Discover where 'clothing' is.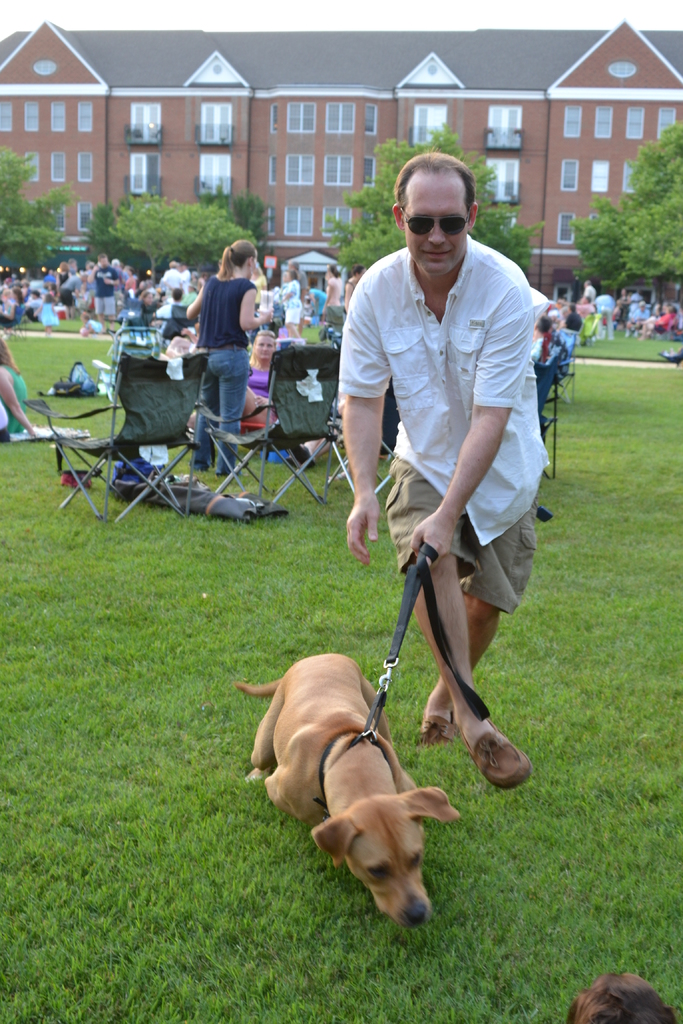
Discovered at (left=311, top=294, right=325, bottom=299).
